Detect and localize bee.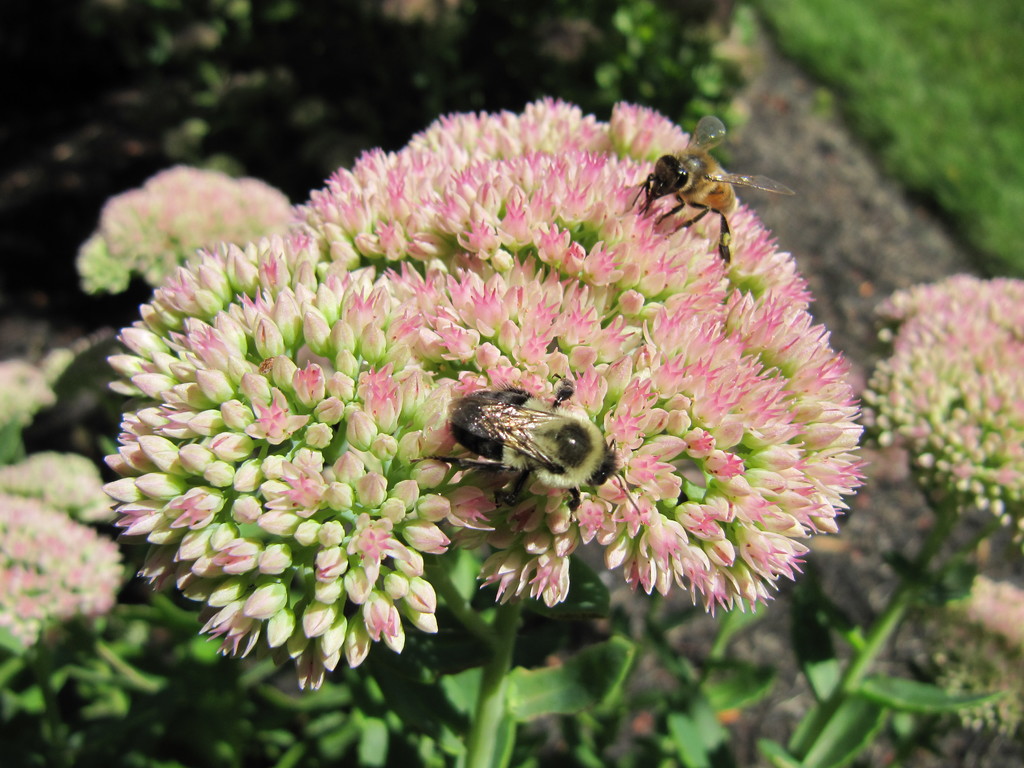
Localized at box=[611, 112, 788, 272].
